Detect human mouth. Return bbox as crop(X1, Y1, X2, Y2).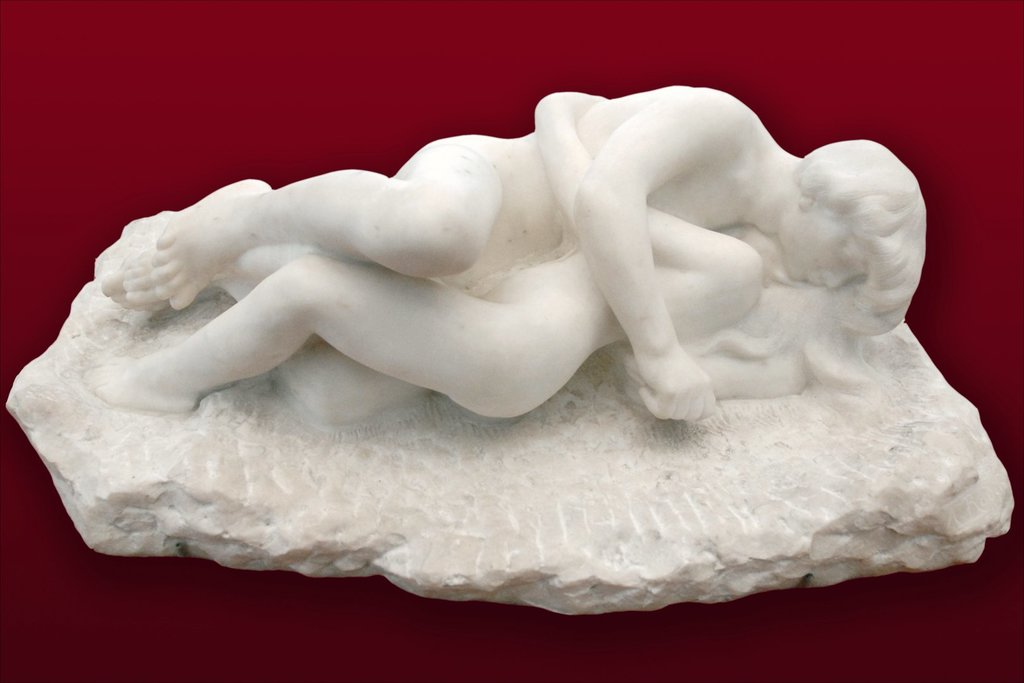
crop(804, 267, 817, 286).
